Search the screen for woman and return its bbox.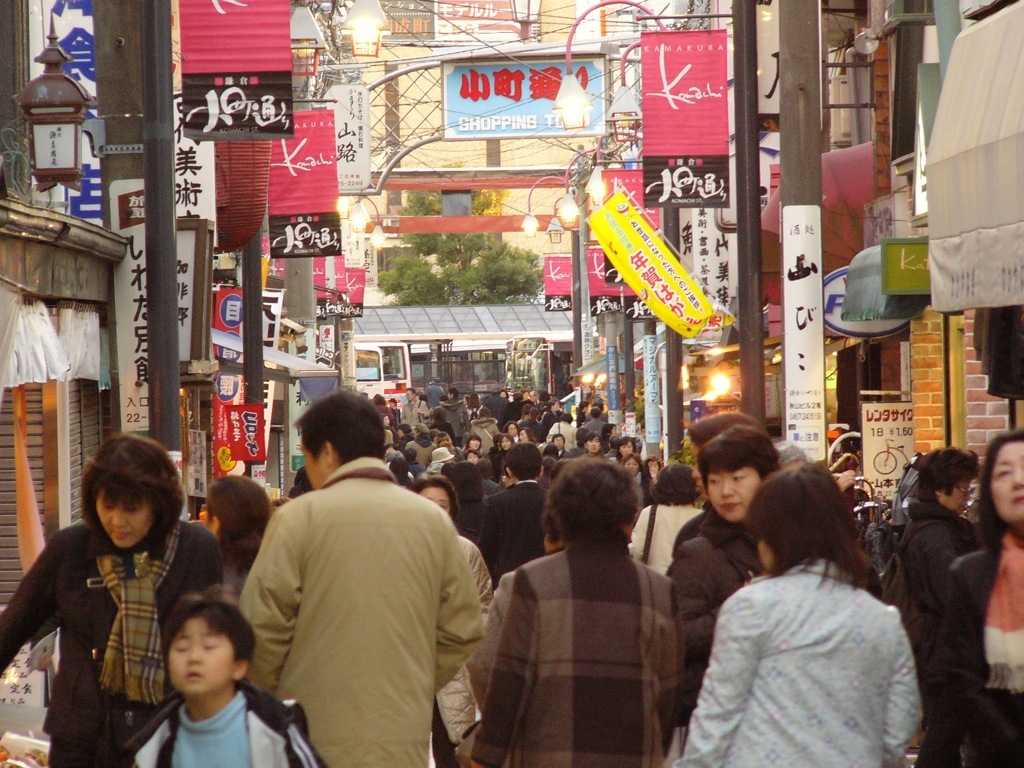
Found: <bbox>202, 474, 272, 602</bbox>.
